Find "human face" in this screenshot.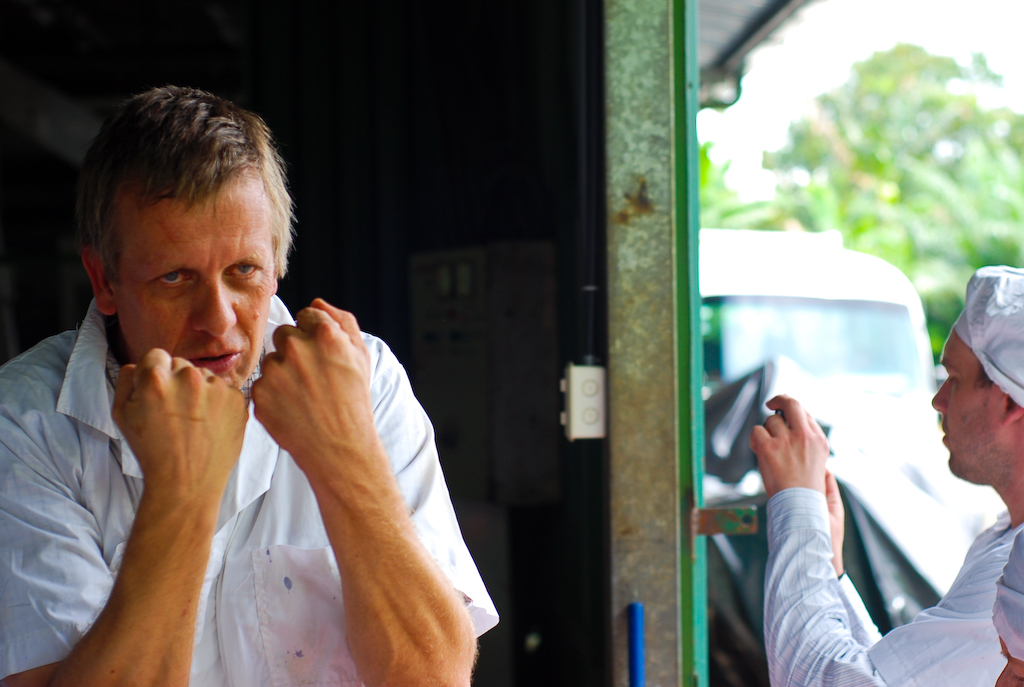
The bounding box for "human face" is <bbox>112, 172, 278, 383</bbox>.
